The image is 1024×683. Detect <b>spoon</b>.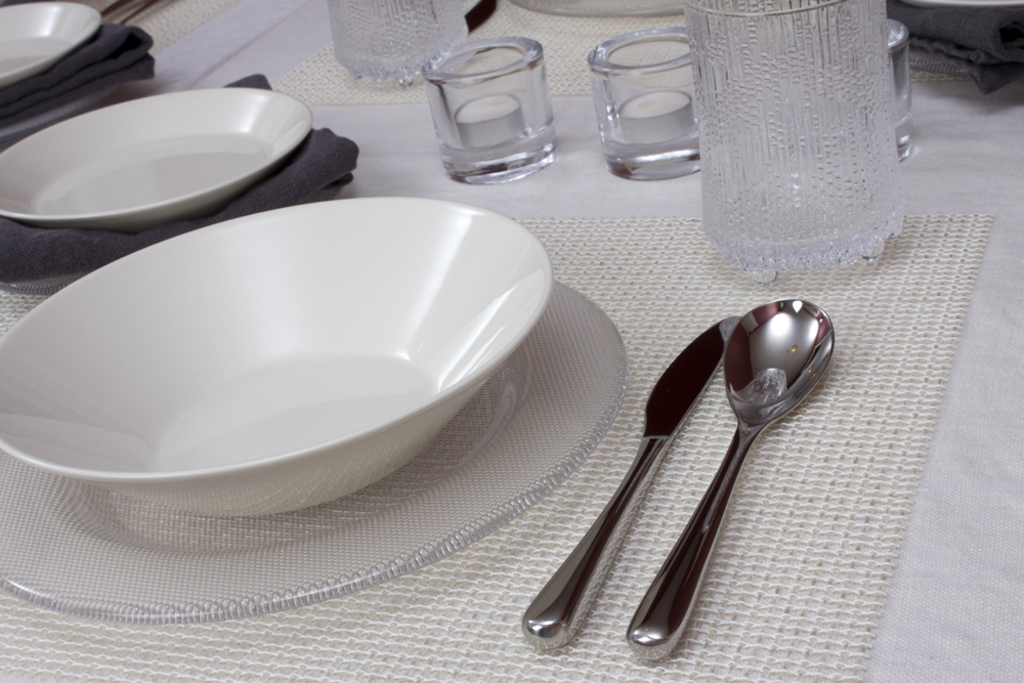
Detection: select_region(623, 296, 834, 661).
